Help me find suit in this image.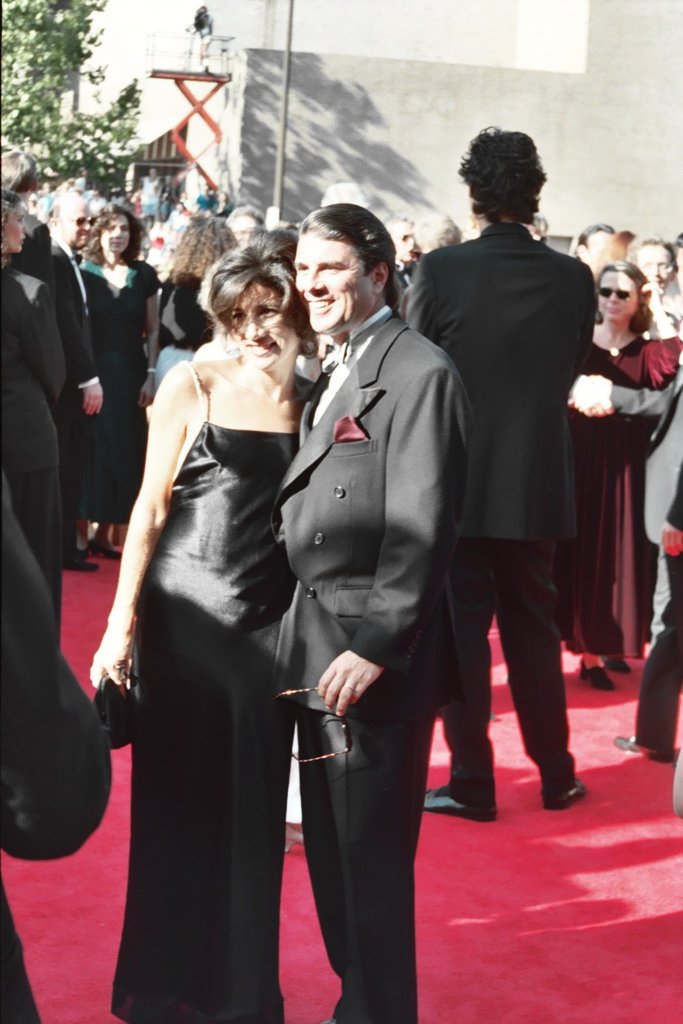
Found it: 277/312/475/1023.
